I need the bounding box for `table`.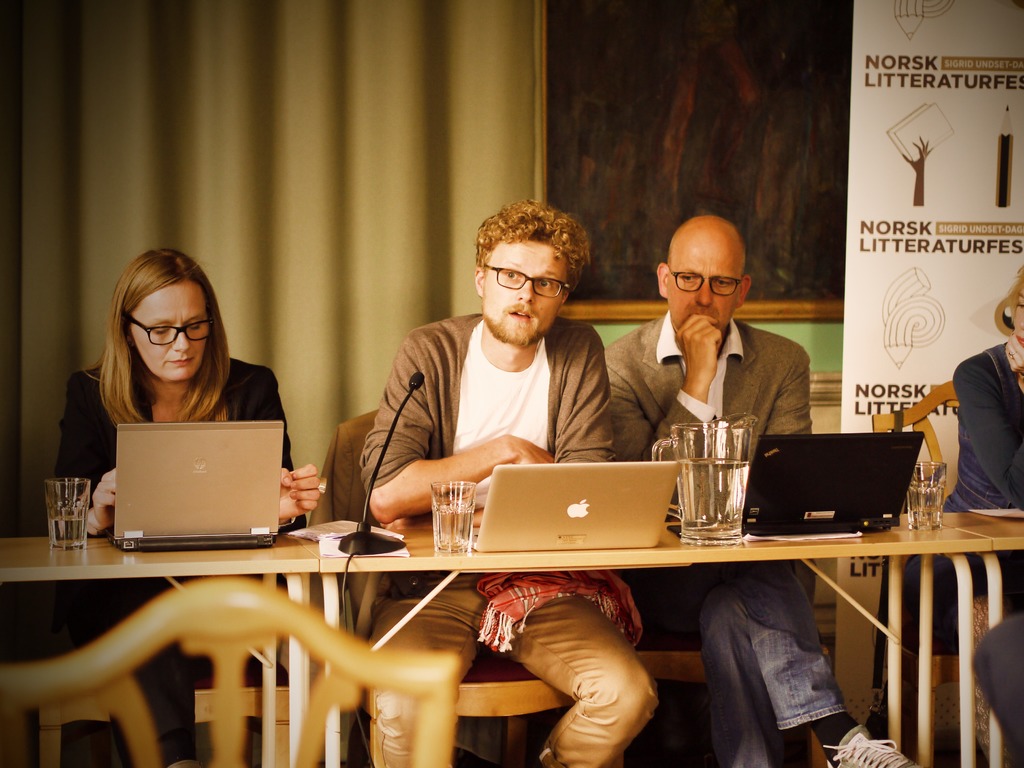
Here it is: (910,504,1023,767).
